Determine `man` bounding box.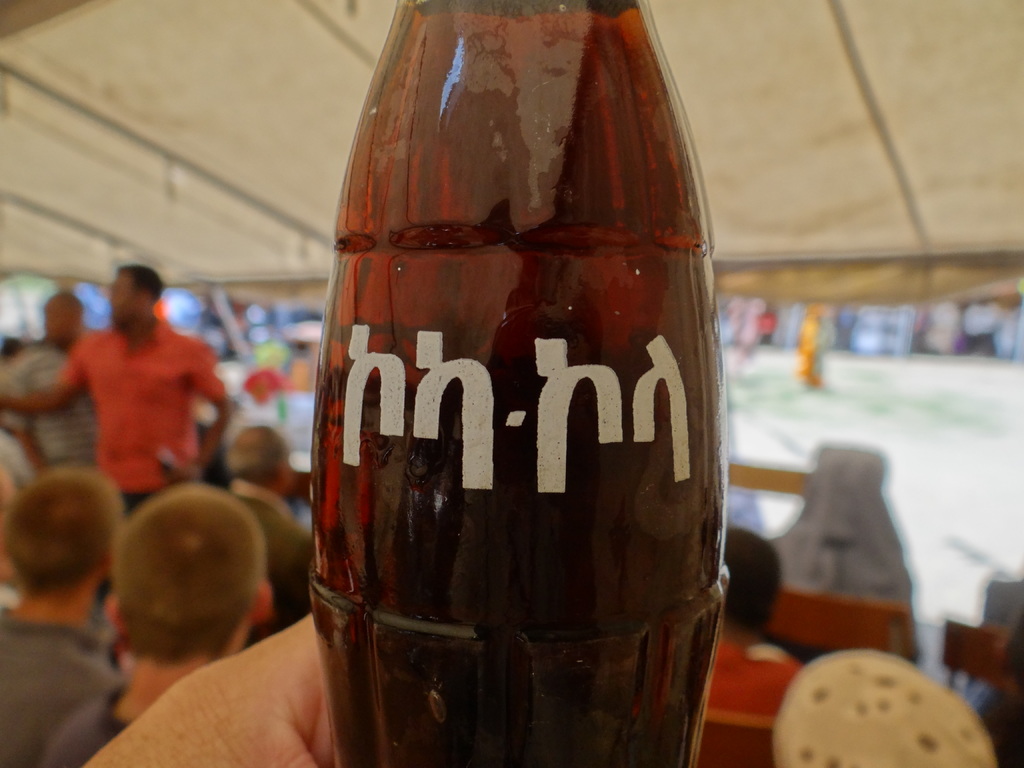
Determined: (x1=3, y1=292, x2=102, y2=491).
